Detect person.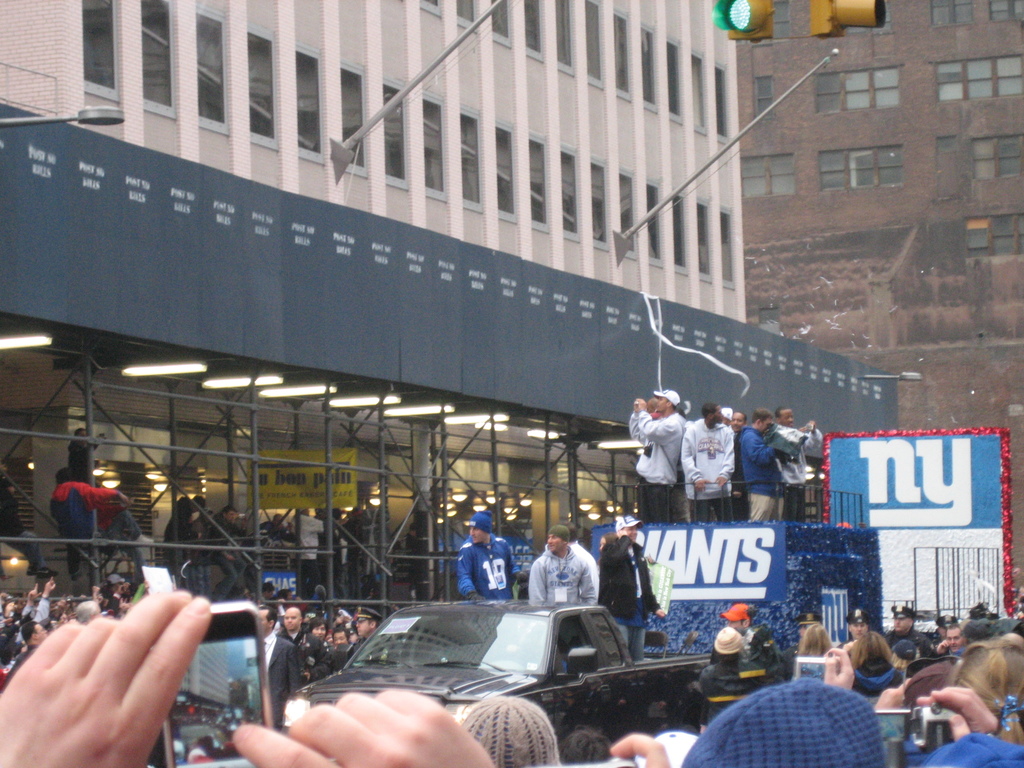
Detected at (593, 532, 620, 553).
